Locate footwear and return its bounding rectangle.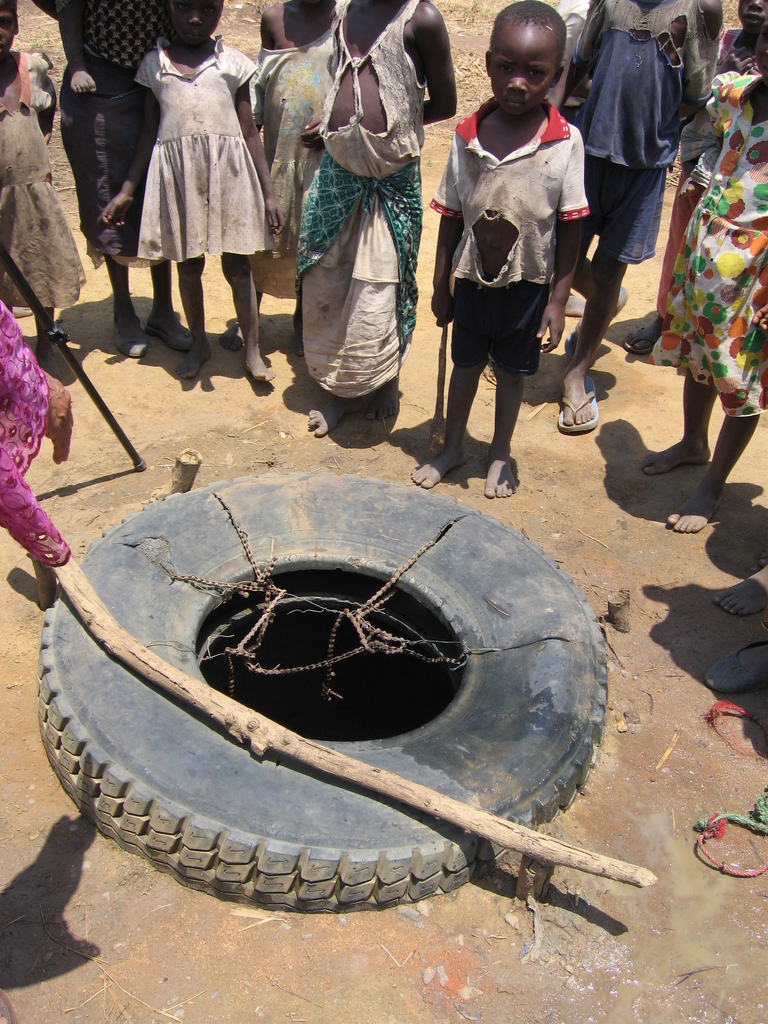
left=702, top=637, right=767, bottom=688.
